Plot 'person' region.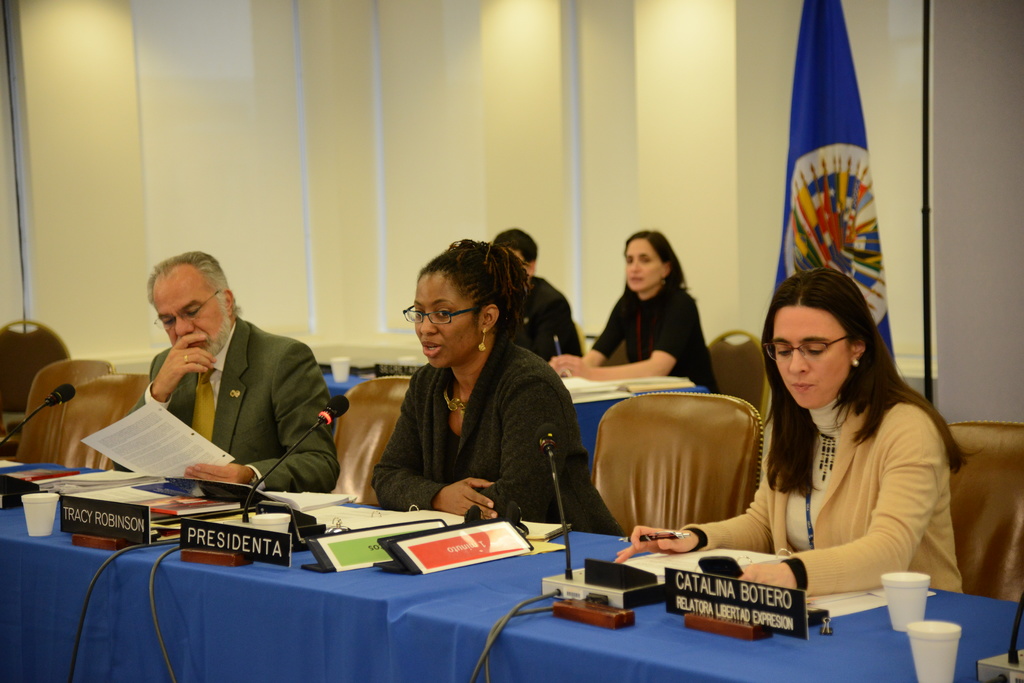
Plotted at Rect(120, 232, 340, 519).
